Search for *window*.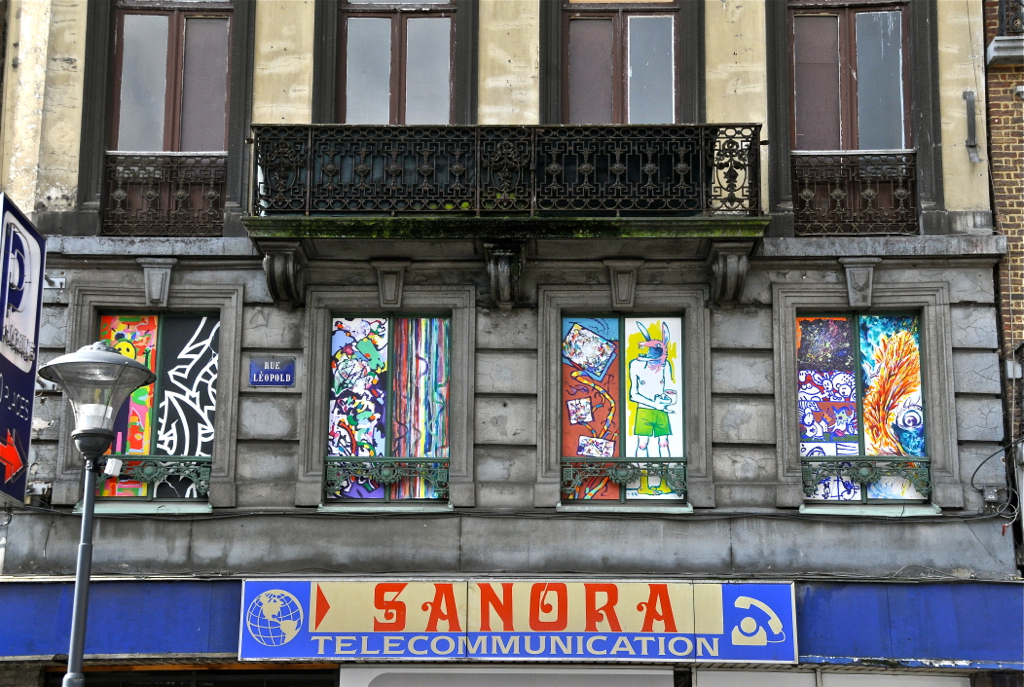
Found at box=[81, 308, 227, 497].
